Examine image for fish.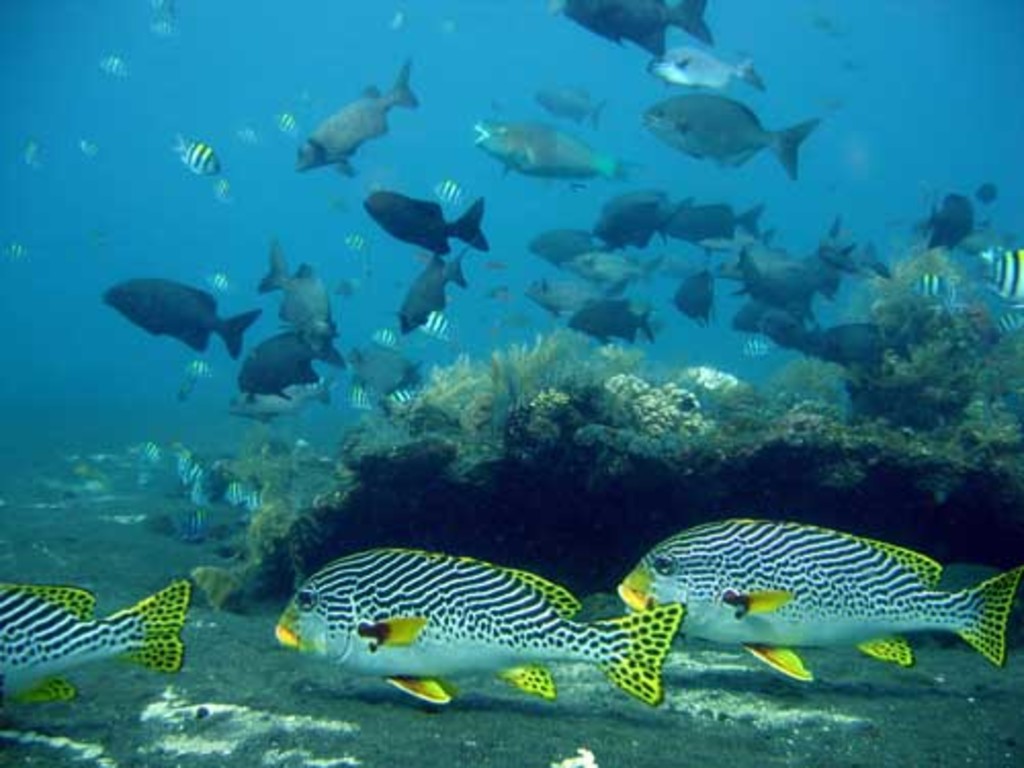
Examination result: l=549, t=0, r=711, b=55.
